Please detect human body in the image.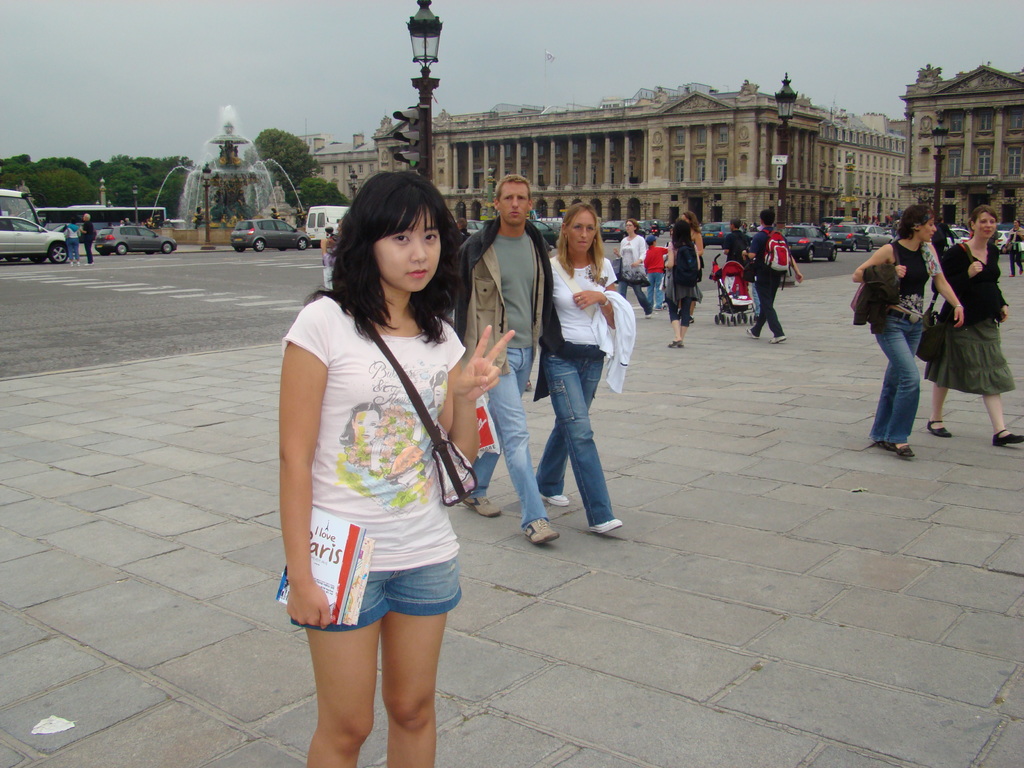
[273,184,486,764].
